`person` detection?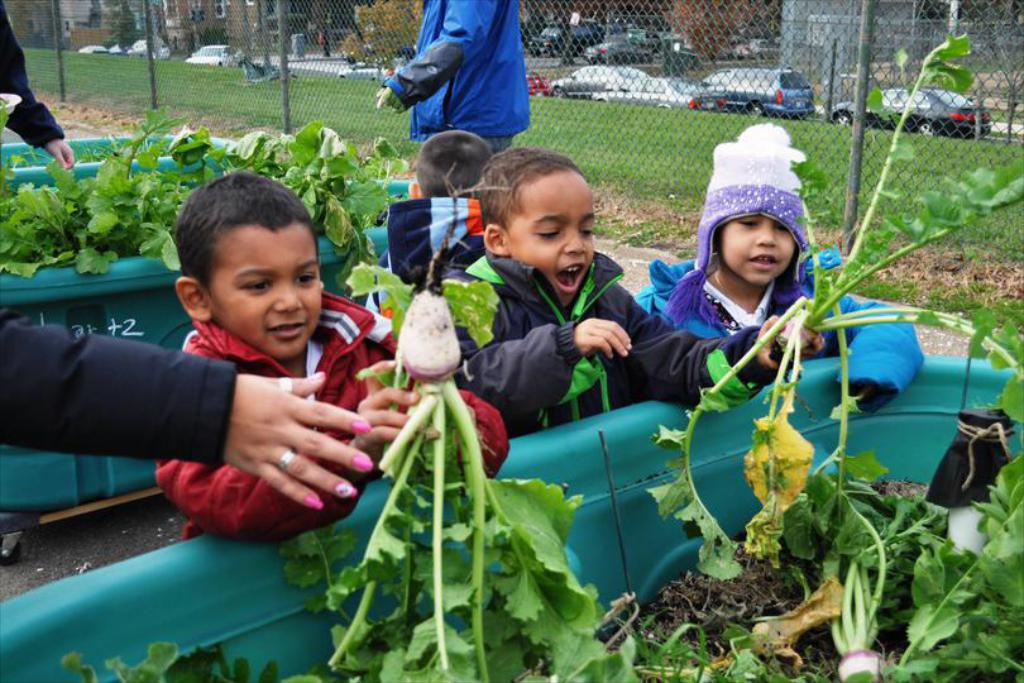
l=0, t=0, r=80, b=173
